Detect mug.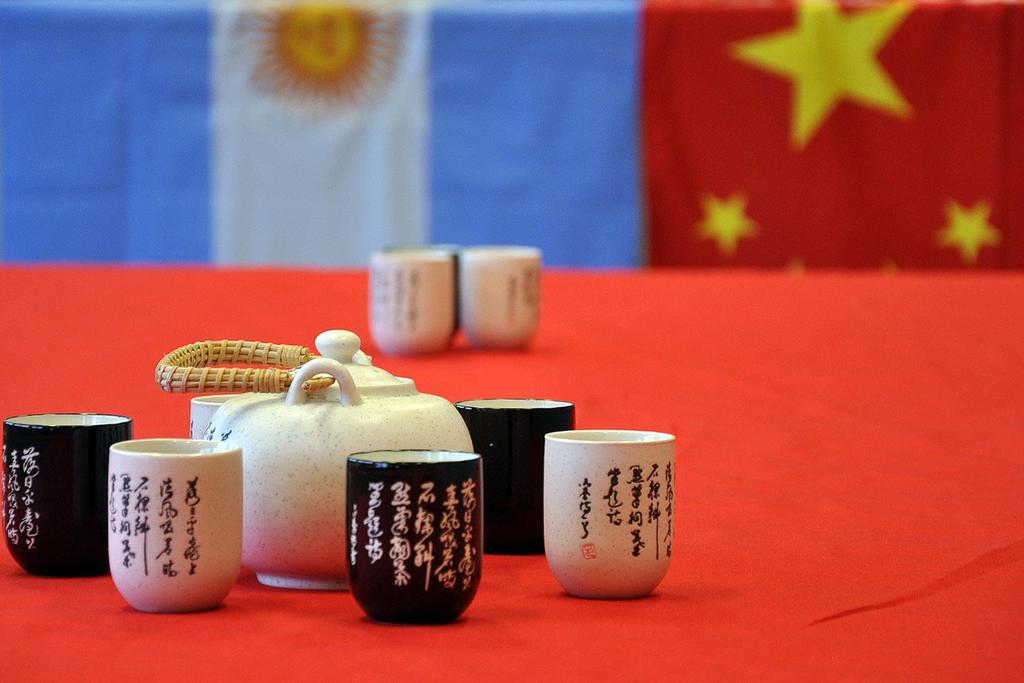
Detected at (0,413,136,576).
